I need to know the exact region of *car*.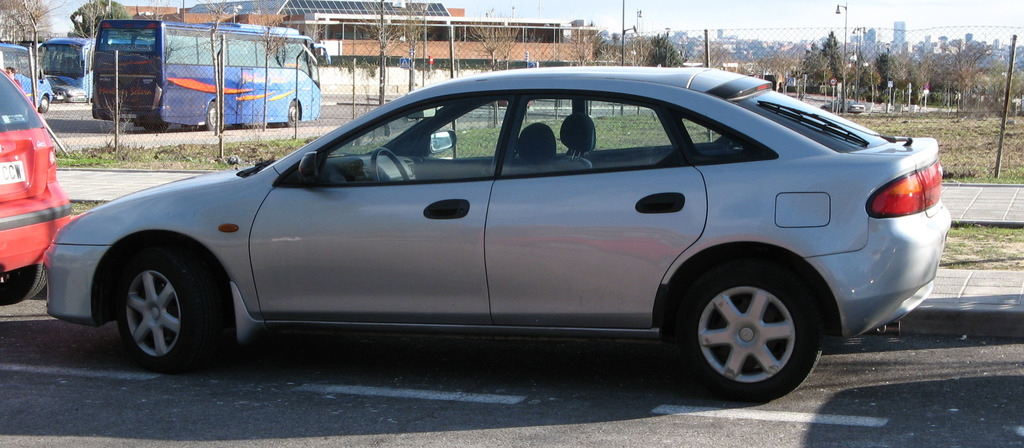
Region: bbox=(819, 97, 863, 114).
